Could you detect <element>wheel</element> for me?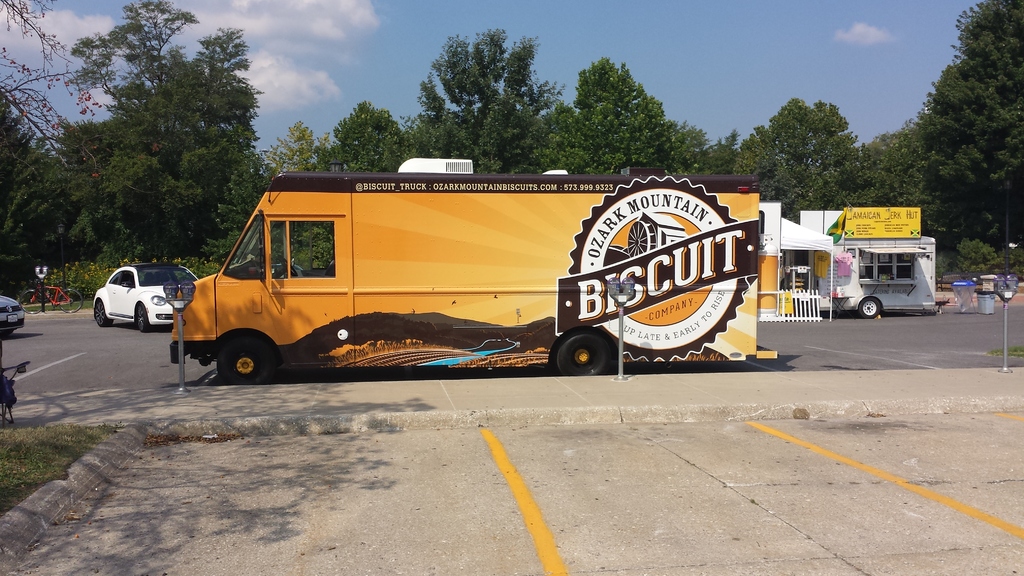
Detection result: 216:336:278:386.
